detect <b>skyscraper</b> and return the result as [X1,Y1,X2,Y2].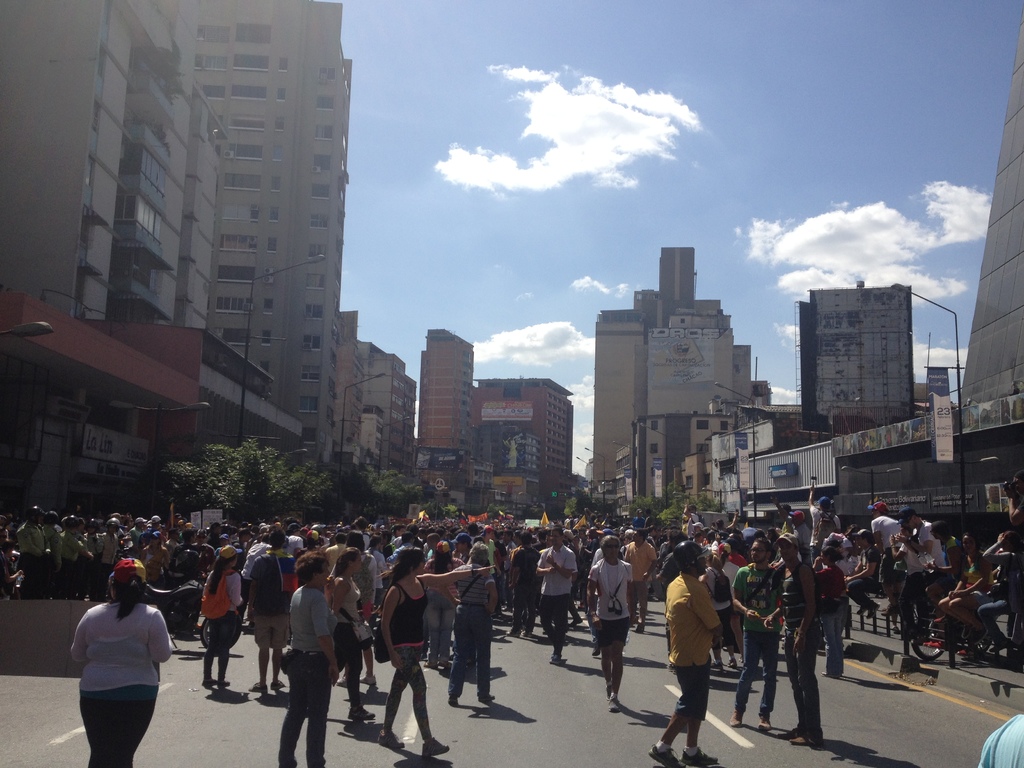
[954,7,1023,458].
